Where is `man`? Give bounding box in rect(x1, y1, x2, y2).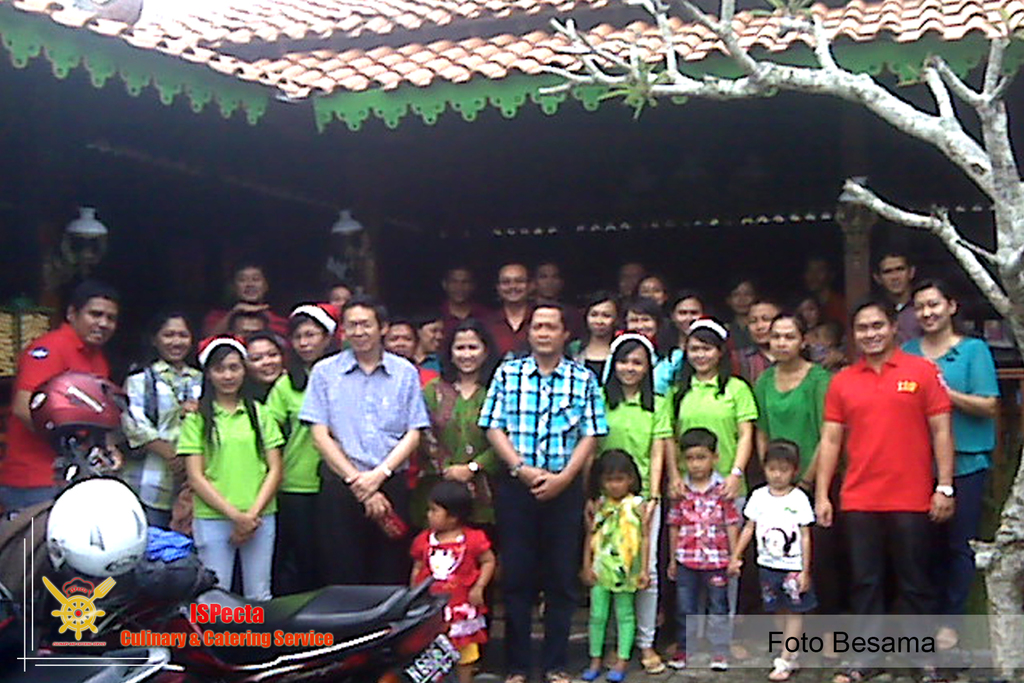
rect(476, 304, 607, 682).
